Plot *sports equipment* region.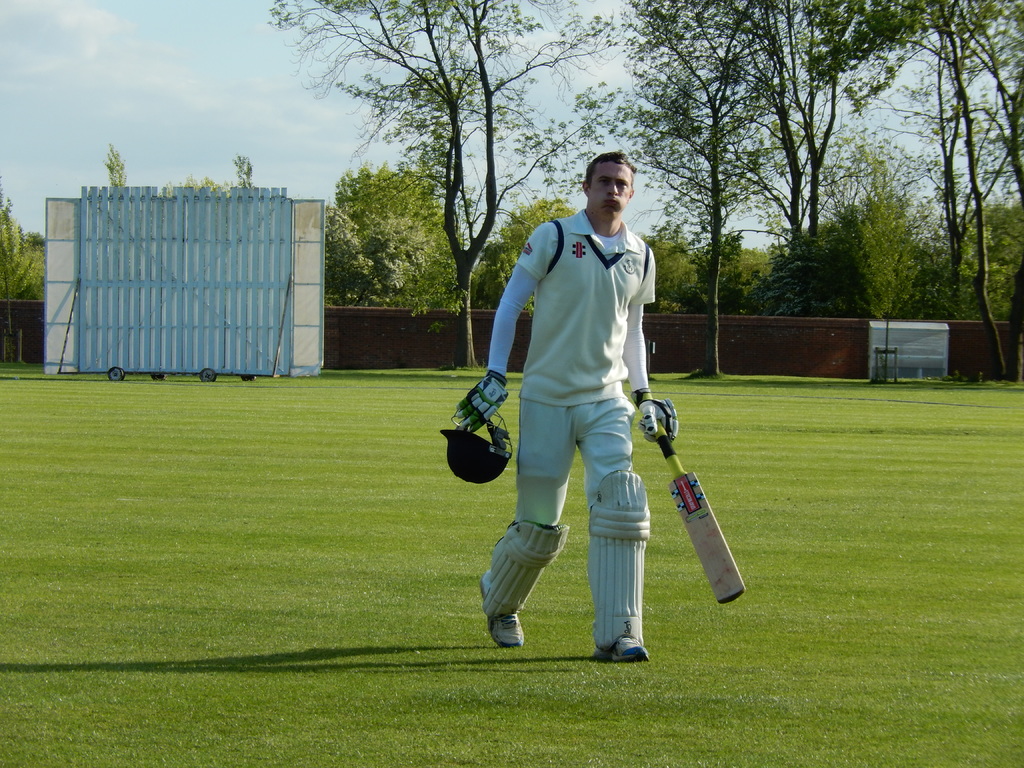
Plotted at box=[485, 522, 573, 611].
